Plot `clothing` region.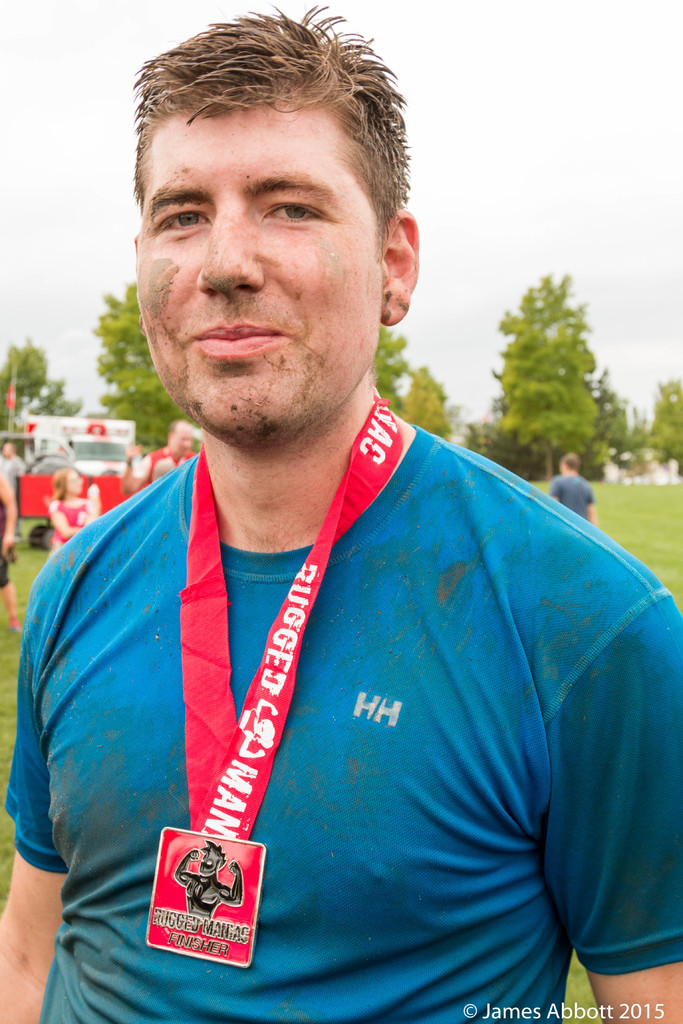
Plotted at [554,472,594,509].
